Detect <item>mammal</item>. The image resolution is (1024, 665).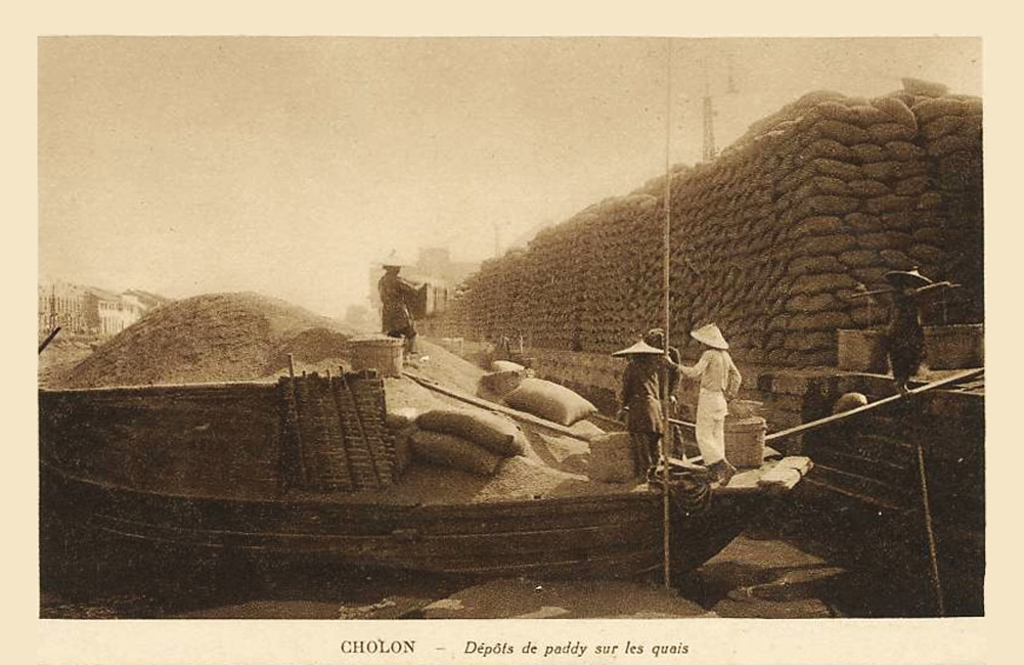
<box>888,266,936,401</box>.
